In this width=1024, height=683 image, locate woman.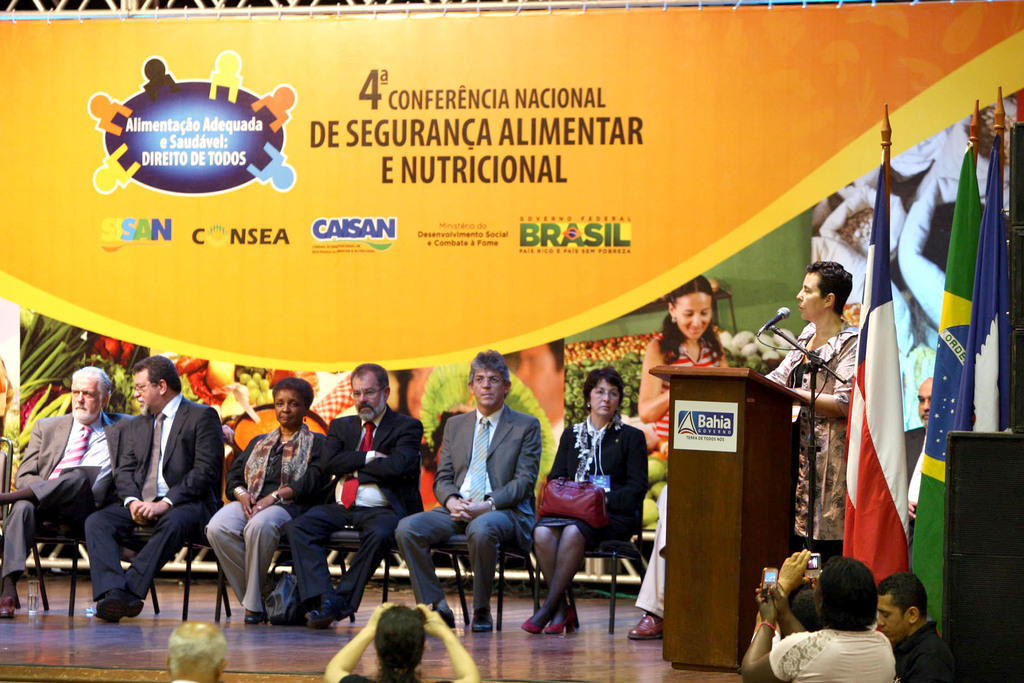
Bounding box: bbox=[628, 273, 729, 636].
